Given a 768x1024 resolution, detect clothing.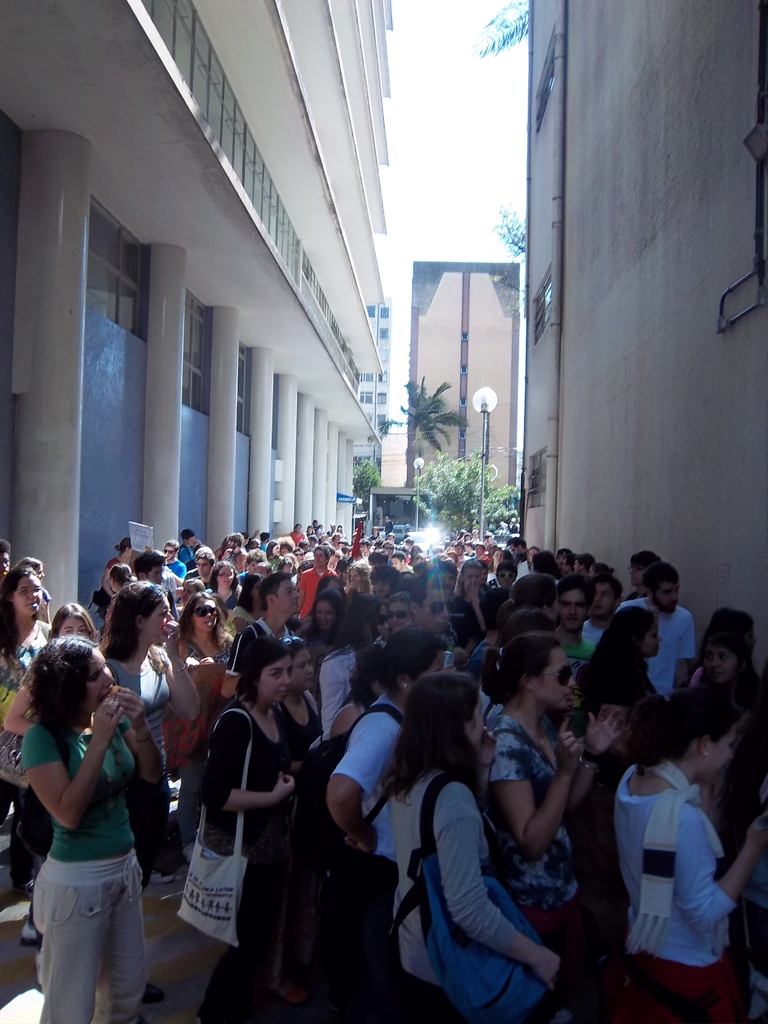
BBox(282, 696, 313, 772).
